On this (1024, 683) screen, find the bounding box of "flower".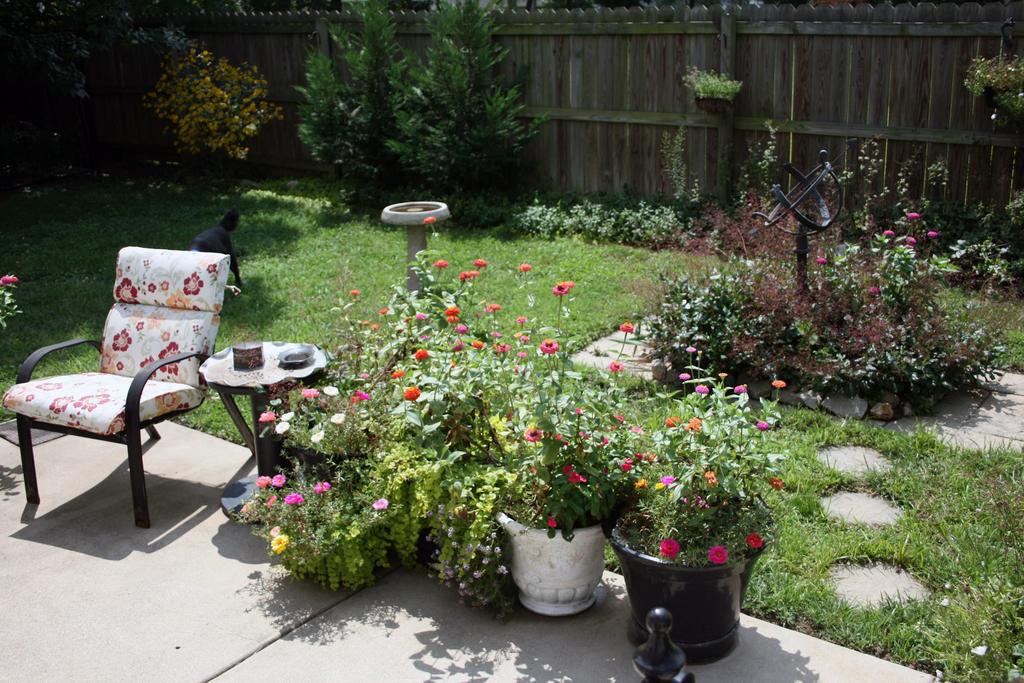
Bounding box: <bbox>352, 389, 371, 404</bbox>.
